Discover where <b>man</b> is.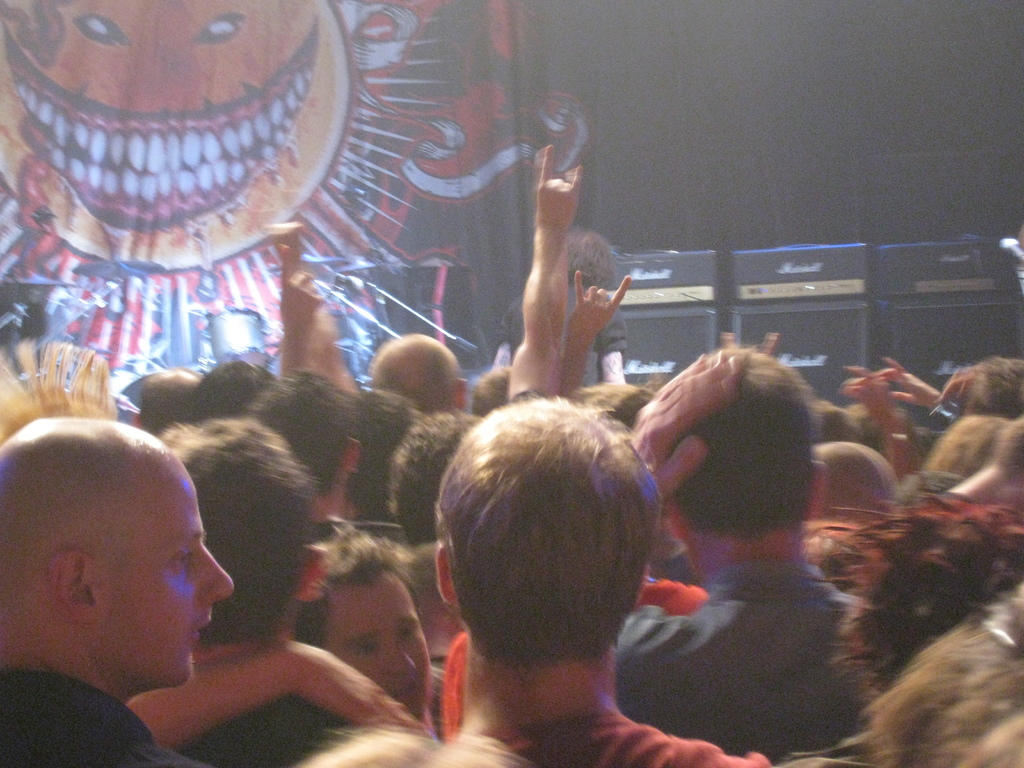
Discovered at Rect(158, 415, 348, 767).
